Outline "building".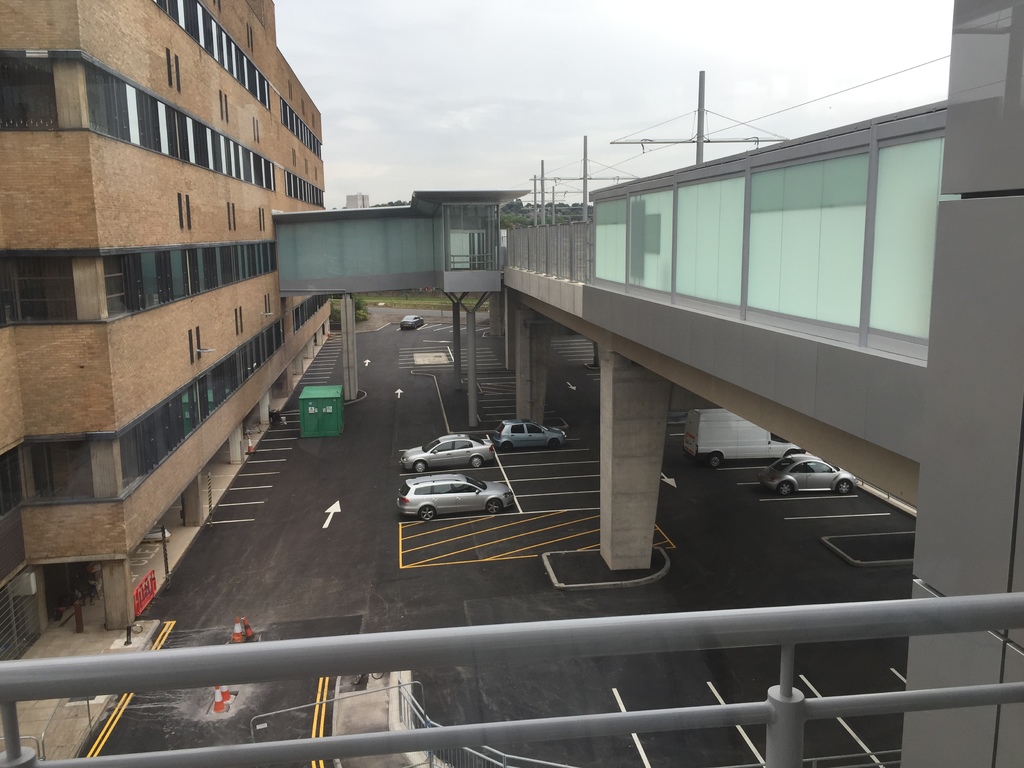
Outline: <bbox>348, 191, 370, 208</bbox>.
